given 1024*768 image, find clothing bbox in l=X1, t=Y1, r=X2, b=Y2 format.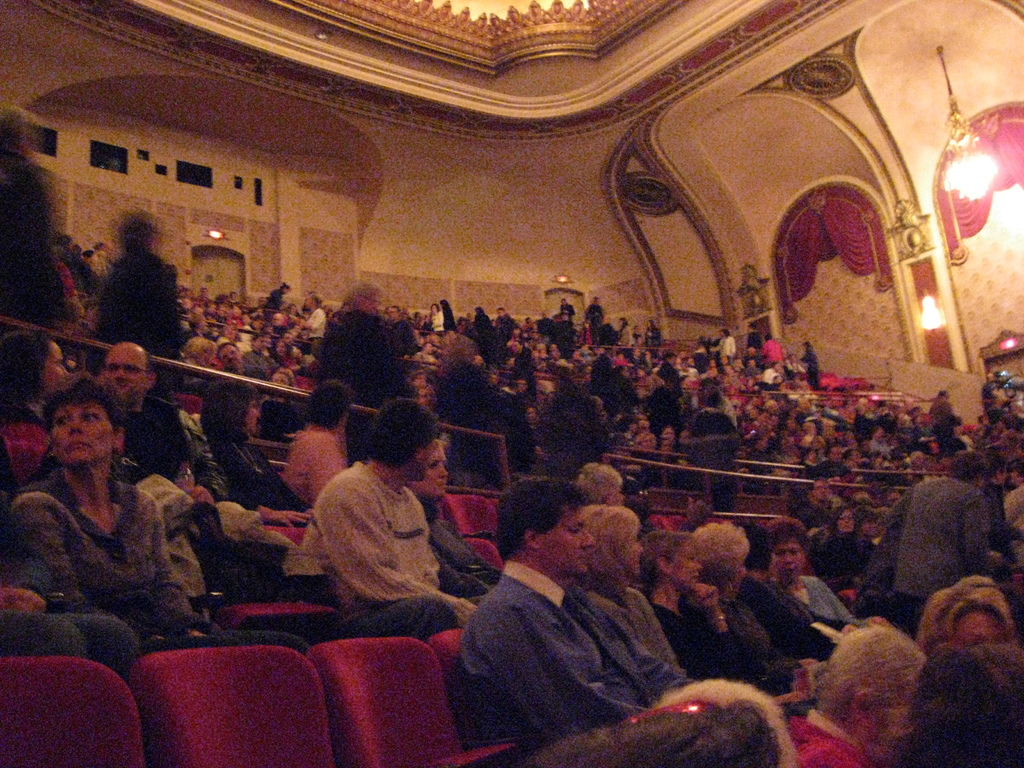
l=589, t=589, r=685, b=671.
